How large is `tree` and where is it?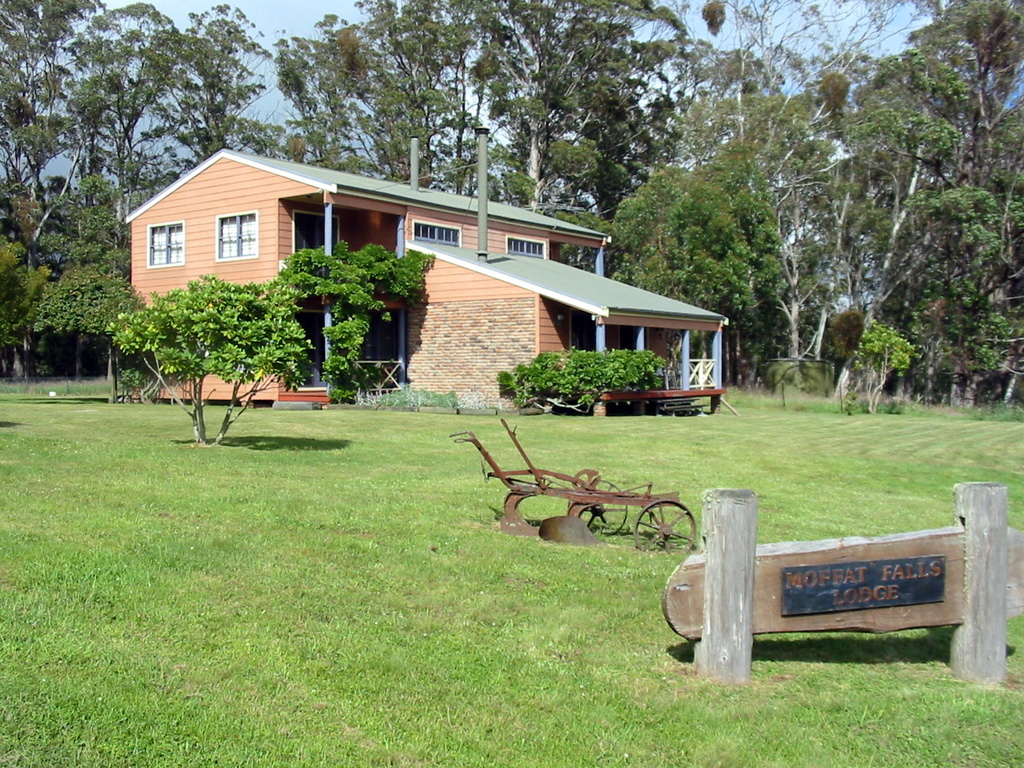
Bounding box: left=822, top=297, right=870, bottom=420.
